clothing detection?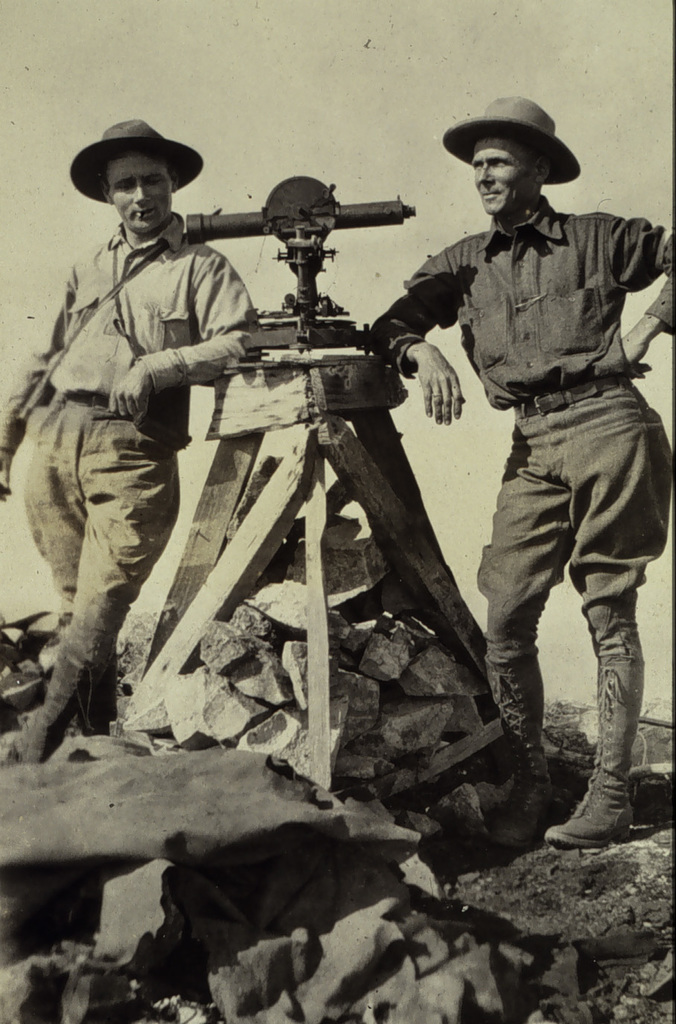
[428, 89, 675, 834]
